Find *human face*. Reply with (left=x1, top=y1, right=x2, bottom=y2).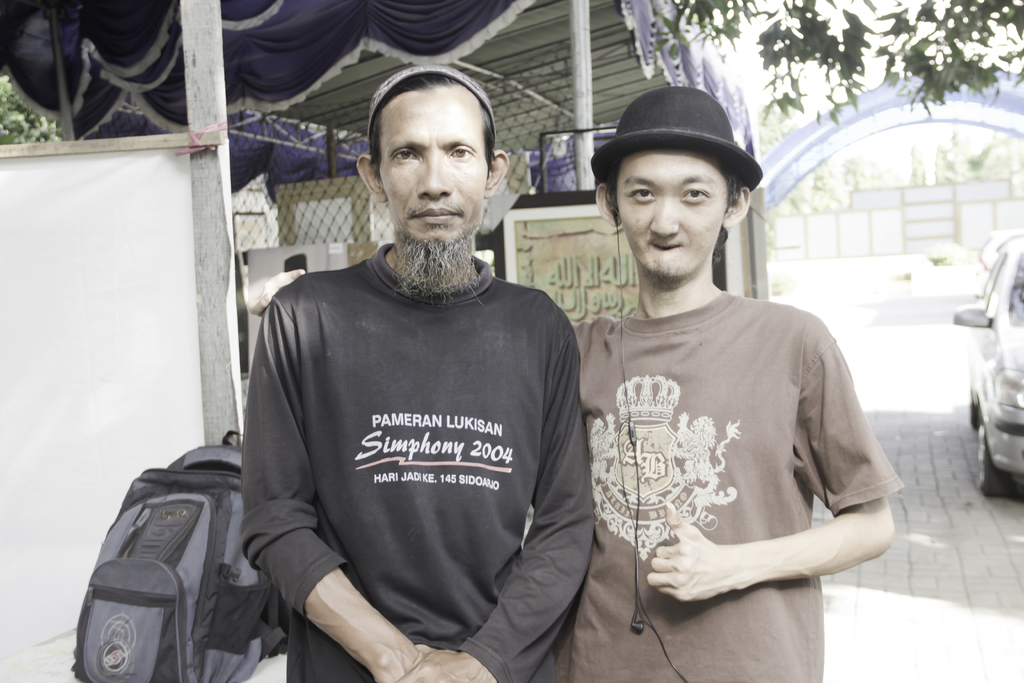
(left=609, top=142, right=726, bottom=273).
